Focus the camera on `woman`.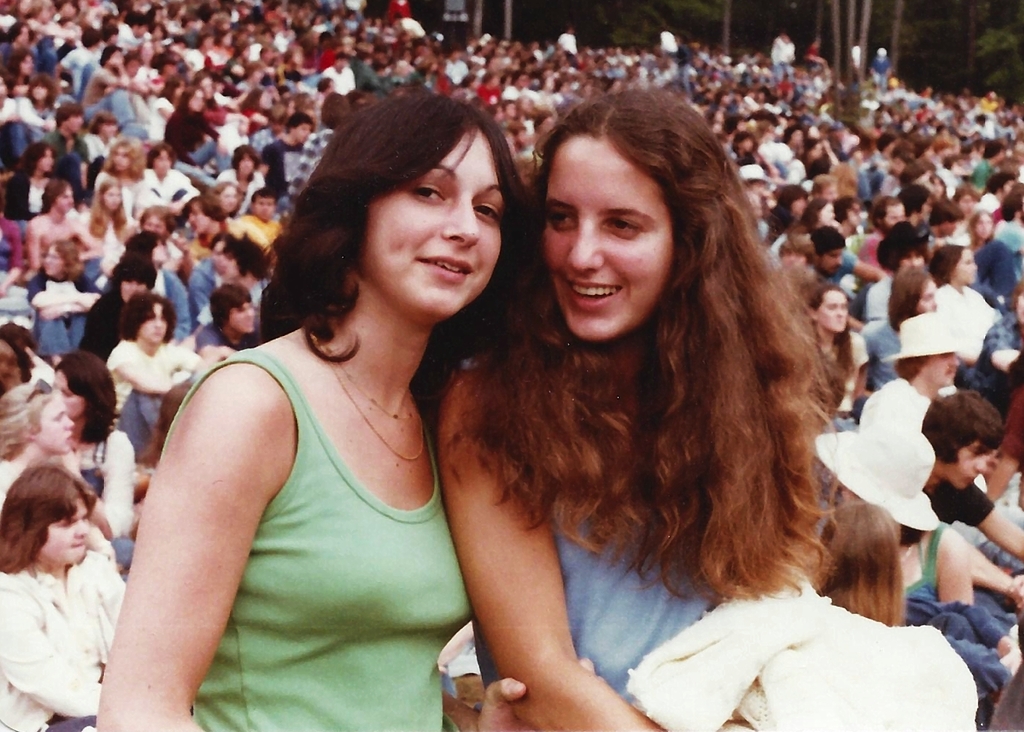
Focus region: box=[201, 176, 241, 220].
